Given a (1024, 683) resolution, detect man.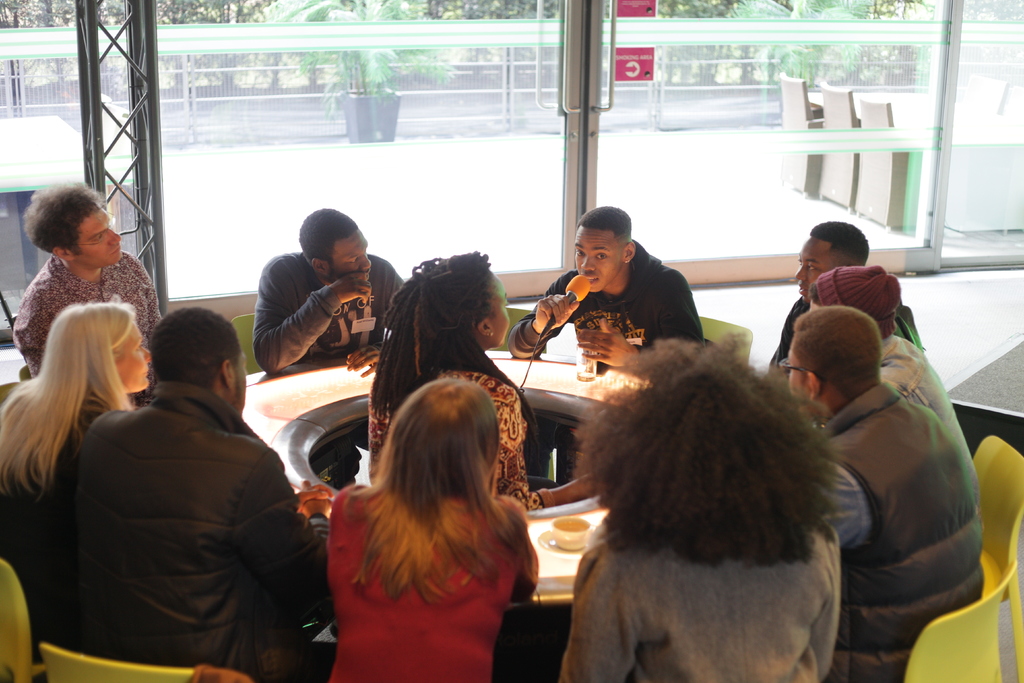
766,220,924,396.
